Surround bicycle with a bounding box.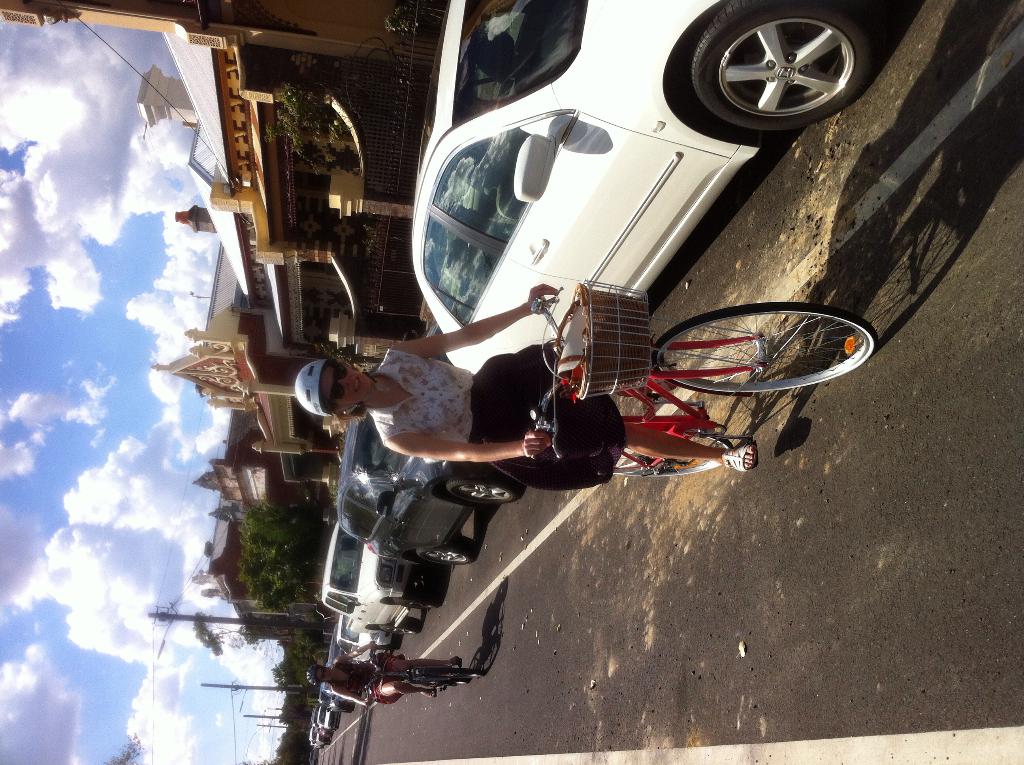
detection(525, 275, 881, 473).
